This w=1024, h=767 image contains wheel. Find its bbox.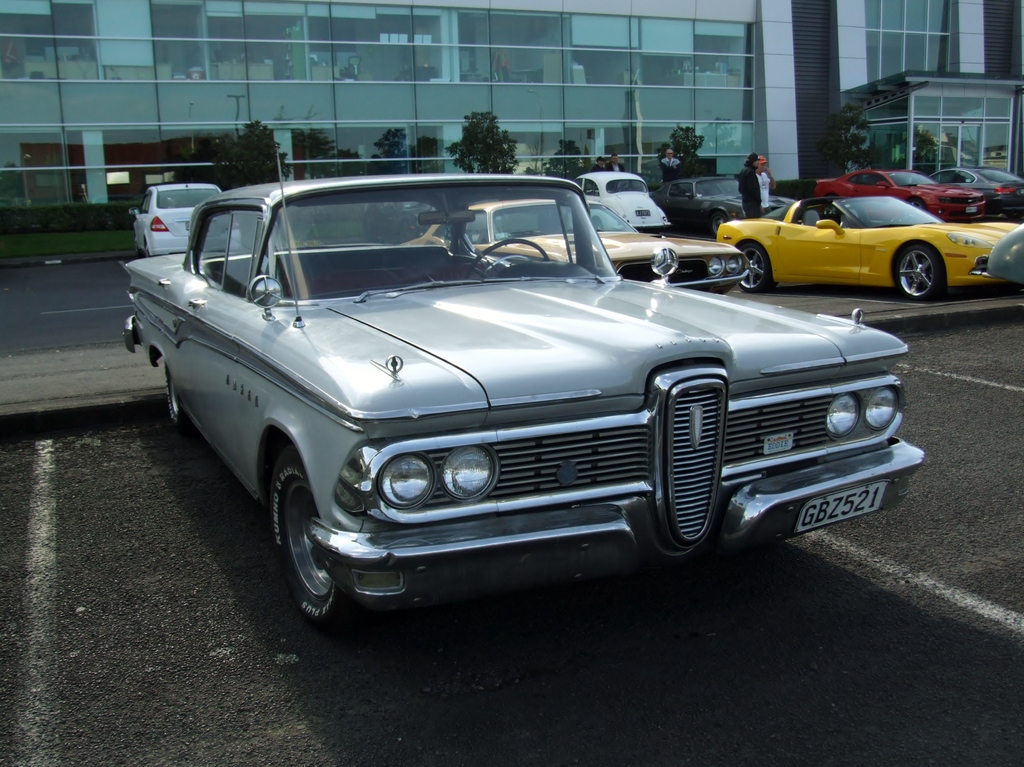
pyautogui.locateOnScreen(145, 244, 152, 258).
